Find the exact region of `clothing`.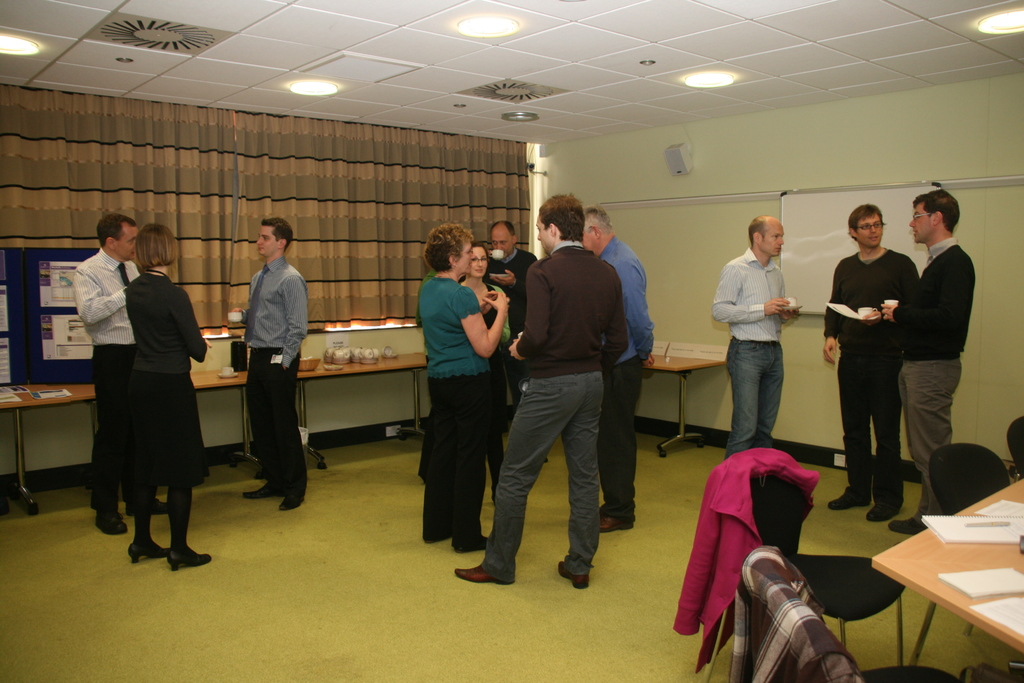
Exact region: x1=712 y1=247 x2=784 y2=454.
